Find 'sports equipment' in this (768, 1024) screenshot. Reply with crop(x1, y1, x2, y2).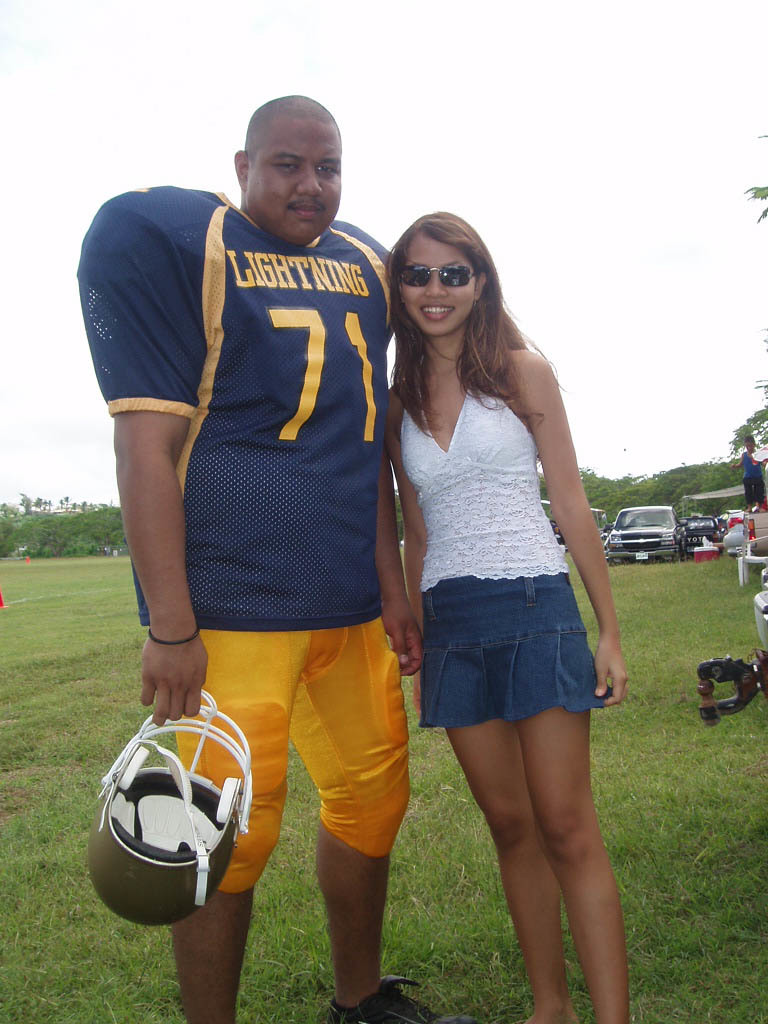
crop(84, 686, 255, 930).
